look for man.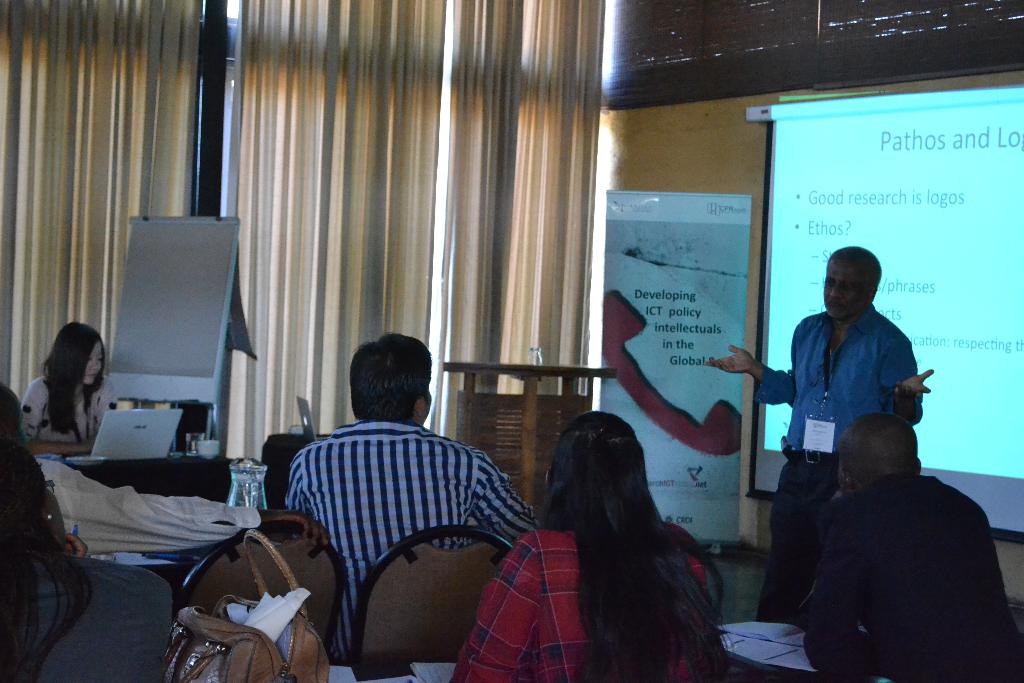
Found: x1=703 y1=241 x2=931 y2=626.
